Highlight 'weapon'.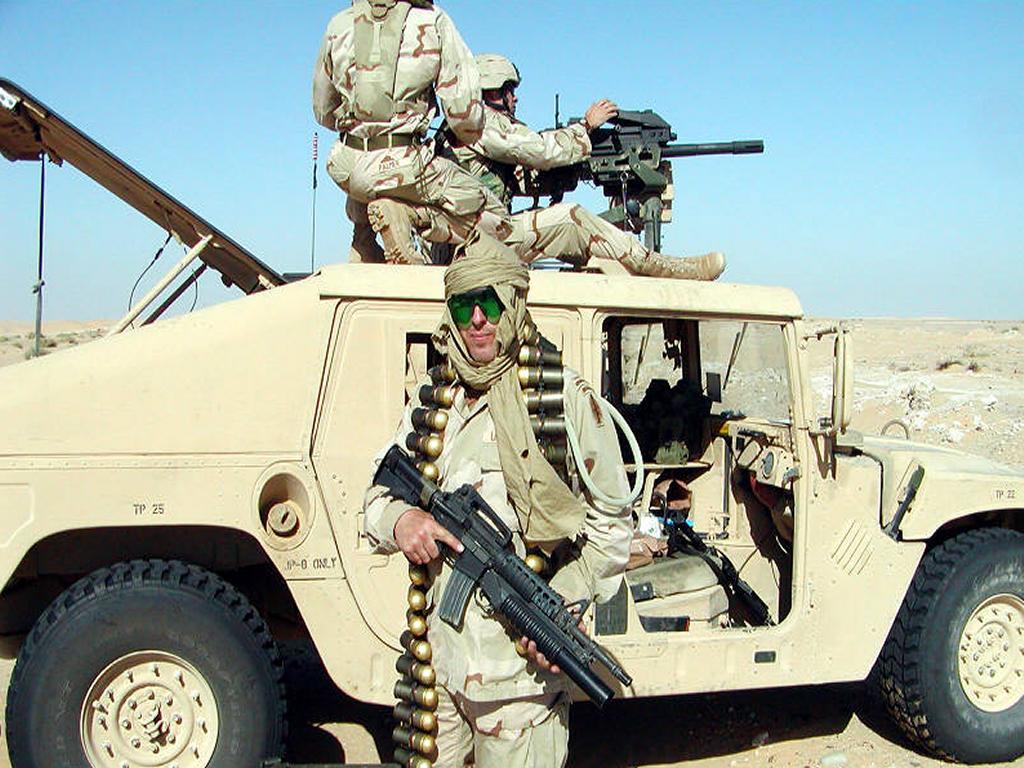
Highlighted region: {"x1": 378, "y1": 437, "x2": 637, "y2": 707}.
